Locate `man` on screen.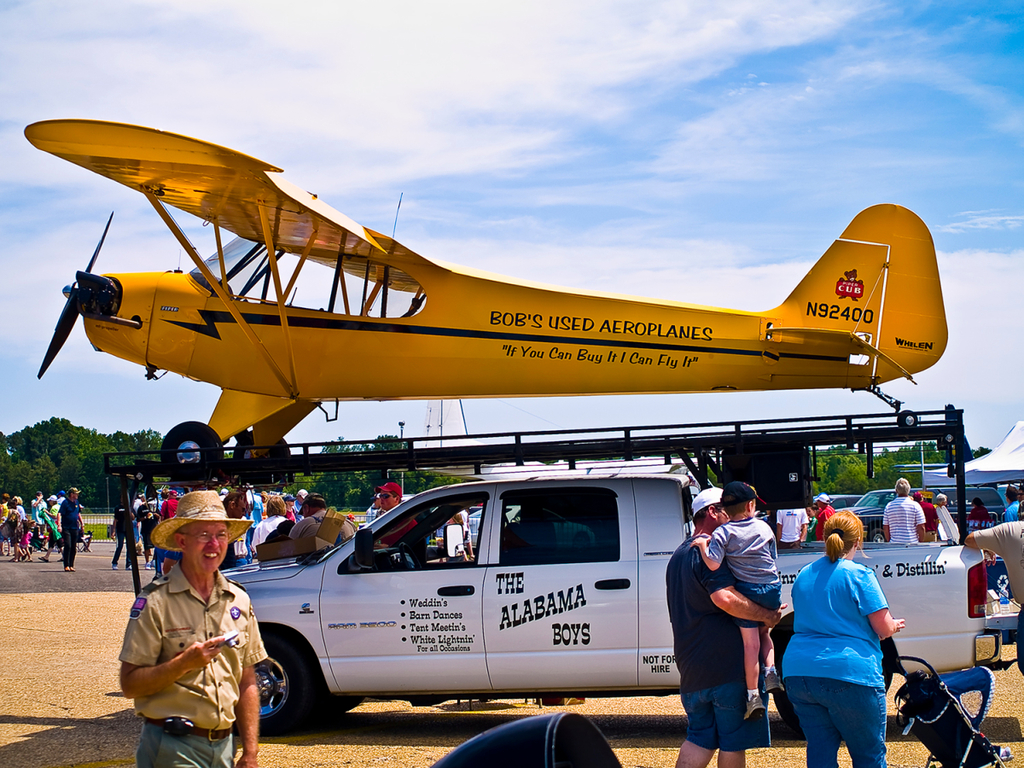
On screen at locate(812, 493, 834, 534).
